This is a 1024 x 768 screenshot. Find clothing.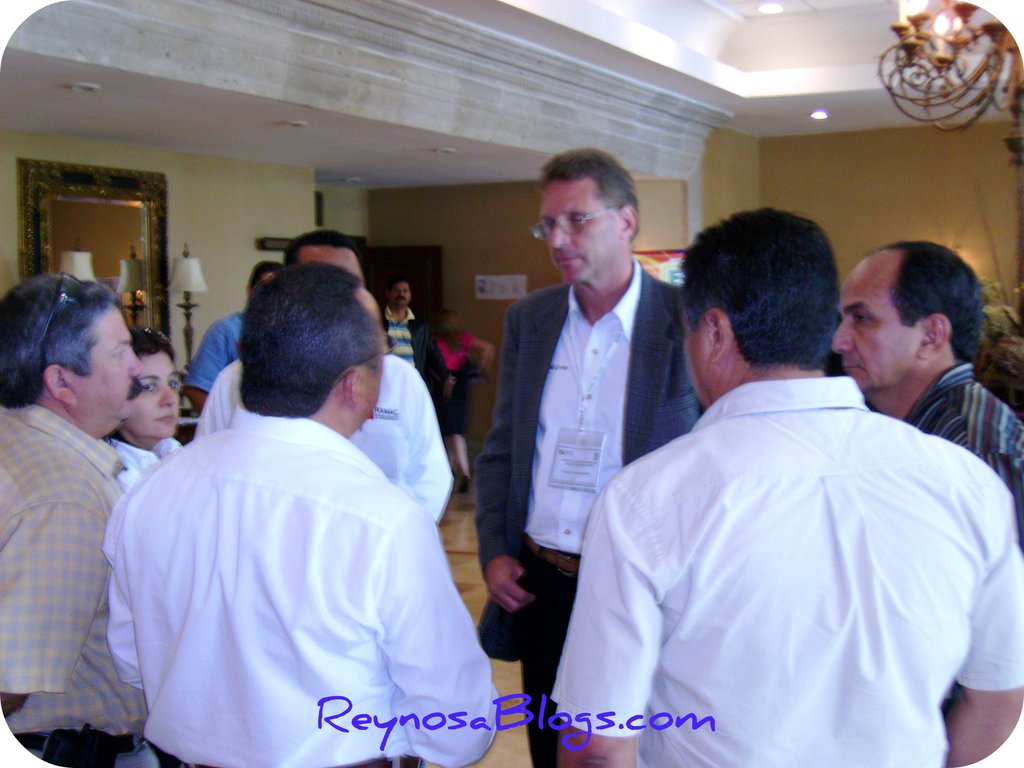
Bounding box: BBox(902, 362, 1023, 720).
